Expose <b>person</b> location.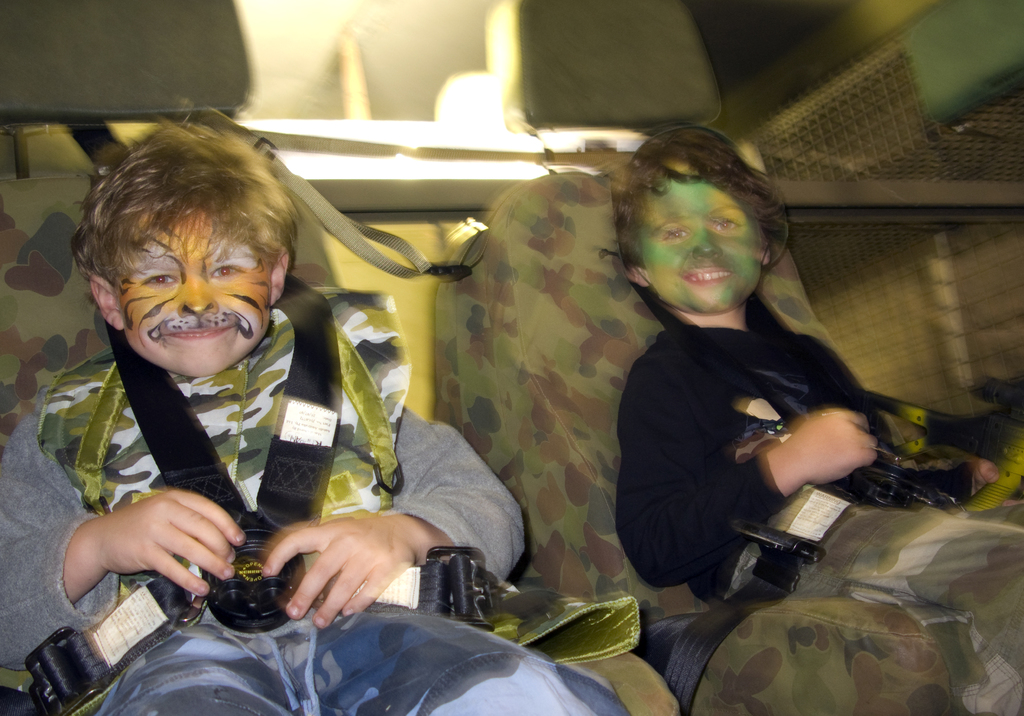
Exposed at bbox(619, 129, 1021, 715).
